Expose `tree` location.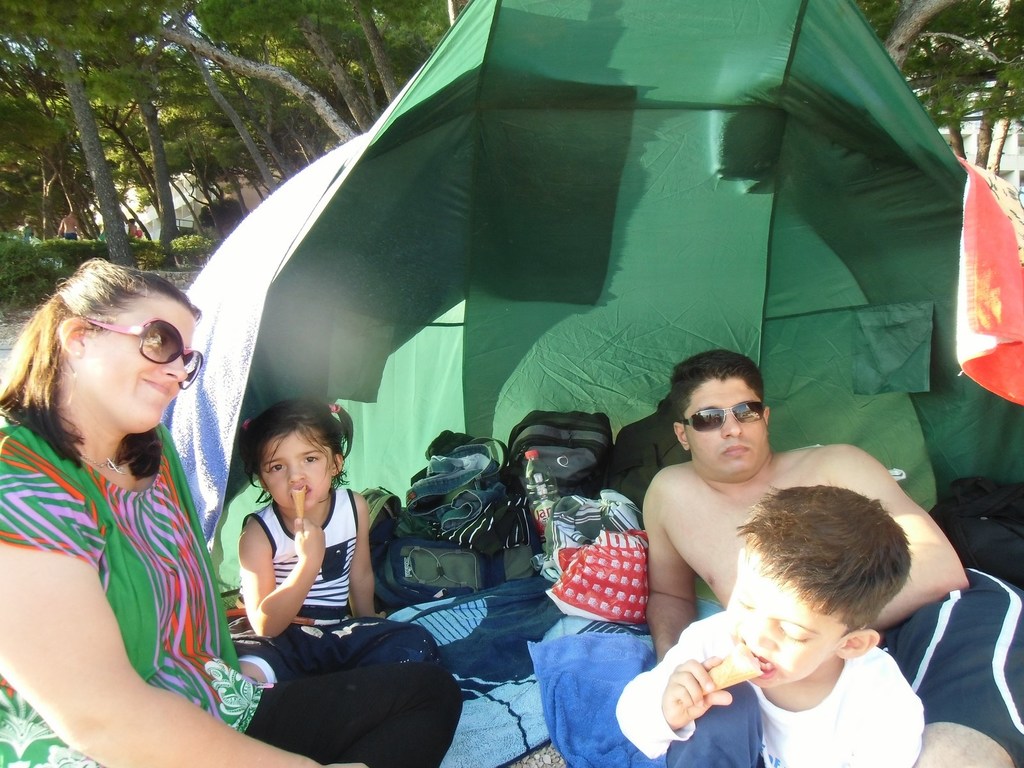
Exposed at 1 1 1023 279.
